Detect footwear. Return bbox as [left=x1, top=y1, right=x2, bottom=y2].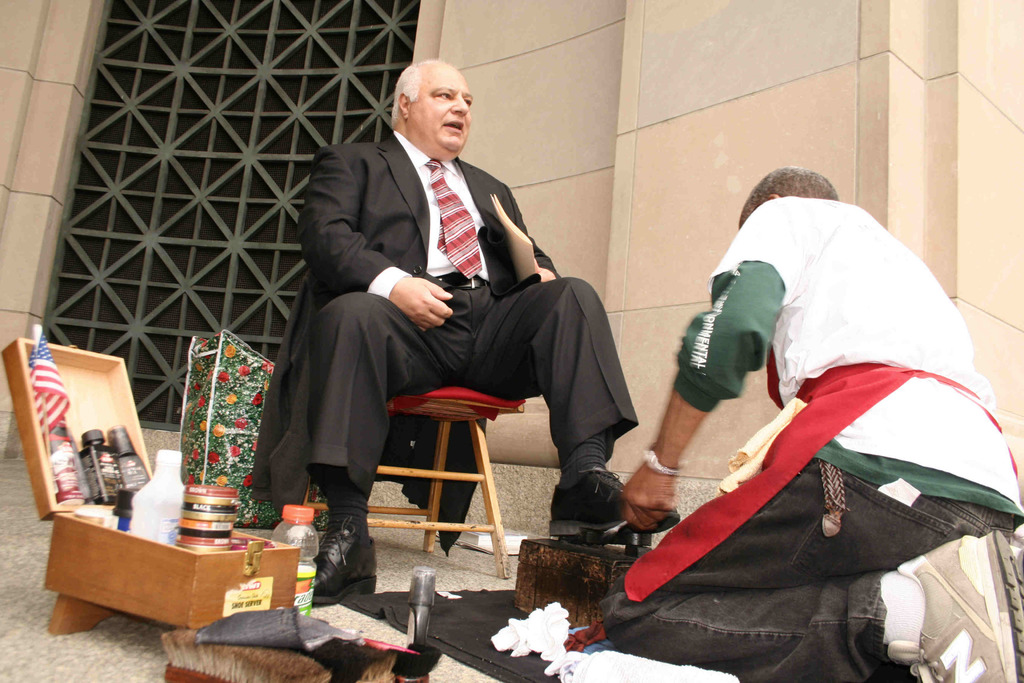
[left=305, top=509, right=364, bottom=618].
